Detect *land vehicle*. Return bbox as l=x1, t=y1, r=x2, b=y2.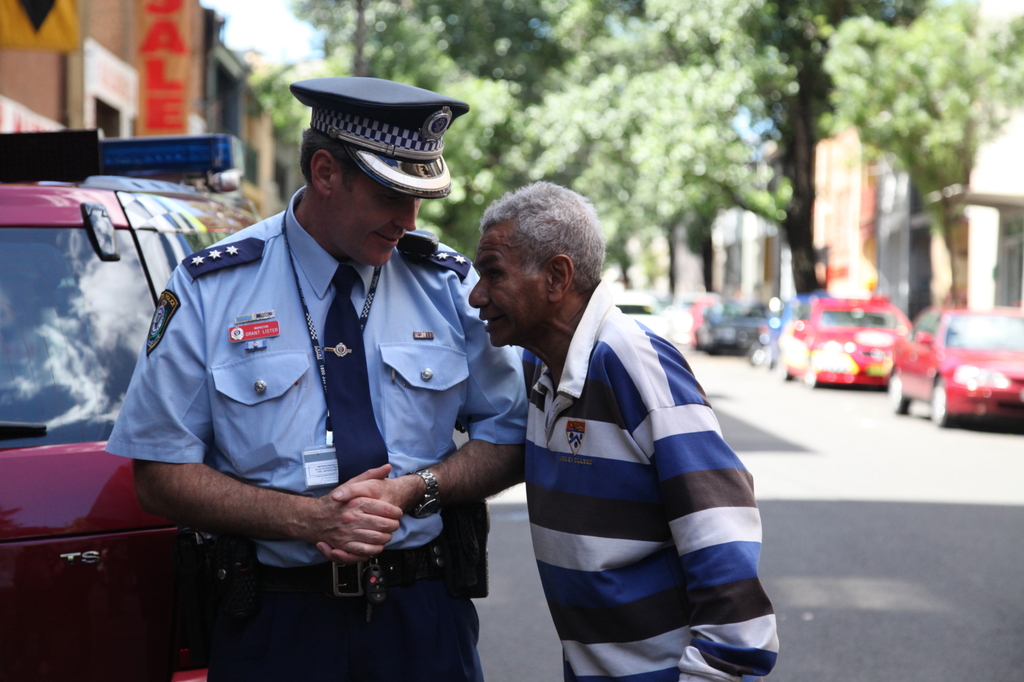
l=776, t=293, r=927, b=390.
